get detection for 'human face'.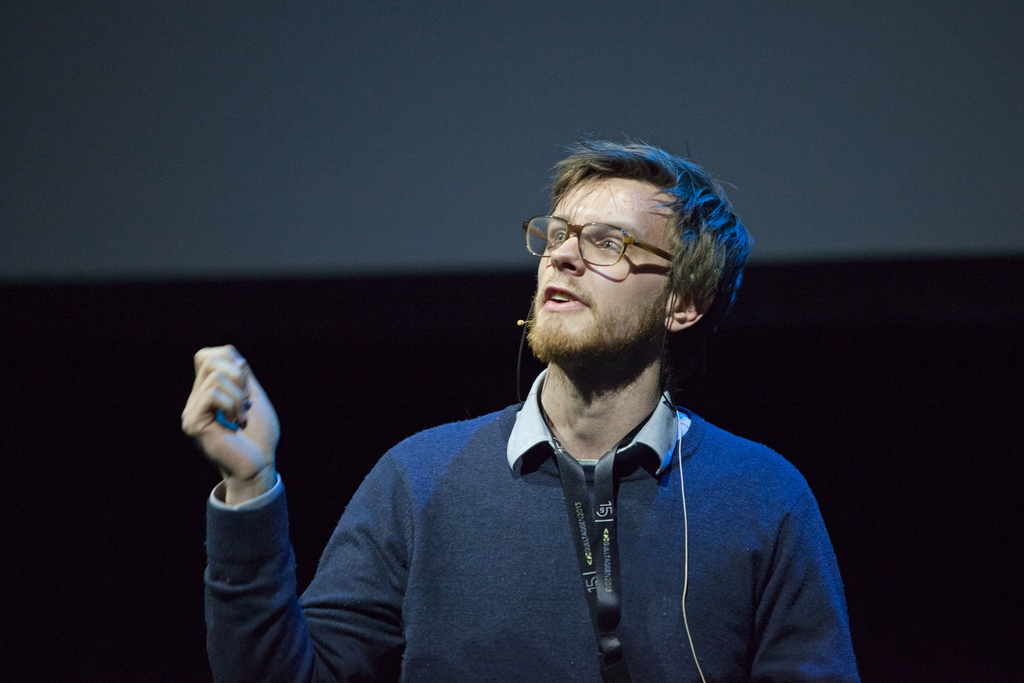
Detection: {"left": 535, "top": 173, "right": 682, "bottom": 357}.
